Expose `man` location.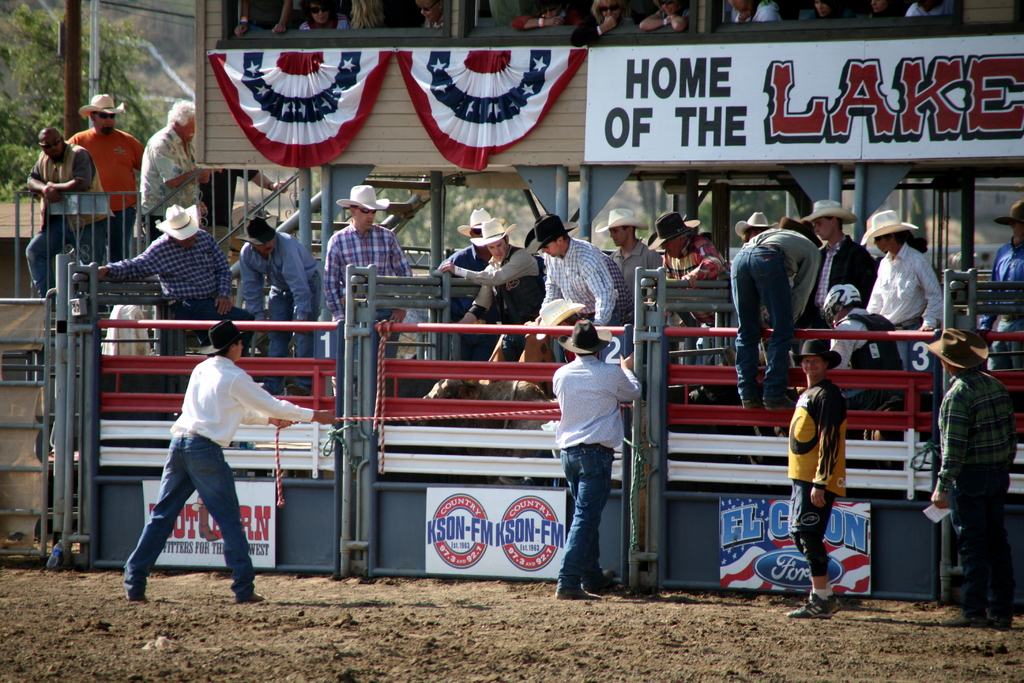
Exposed at select_region(924, 325, 1019, 627).
